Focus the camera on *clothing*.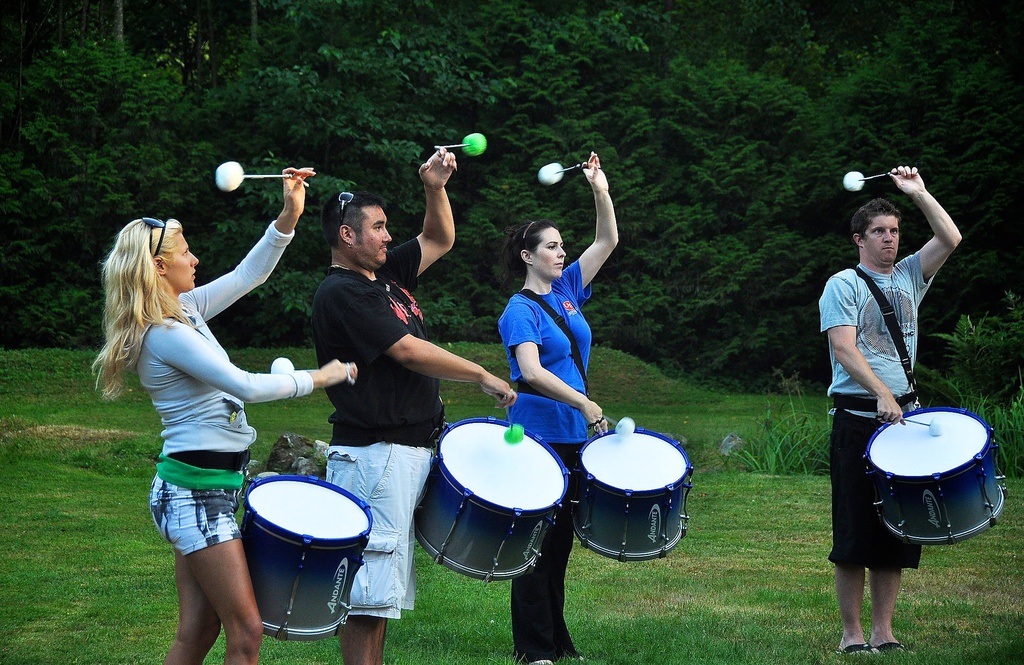
Focus region: locate(497, 257, 595, 664).
